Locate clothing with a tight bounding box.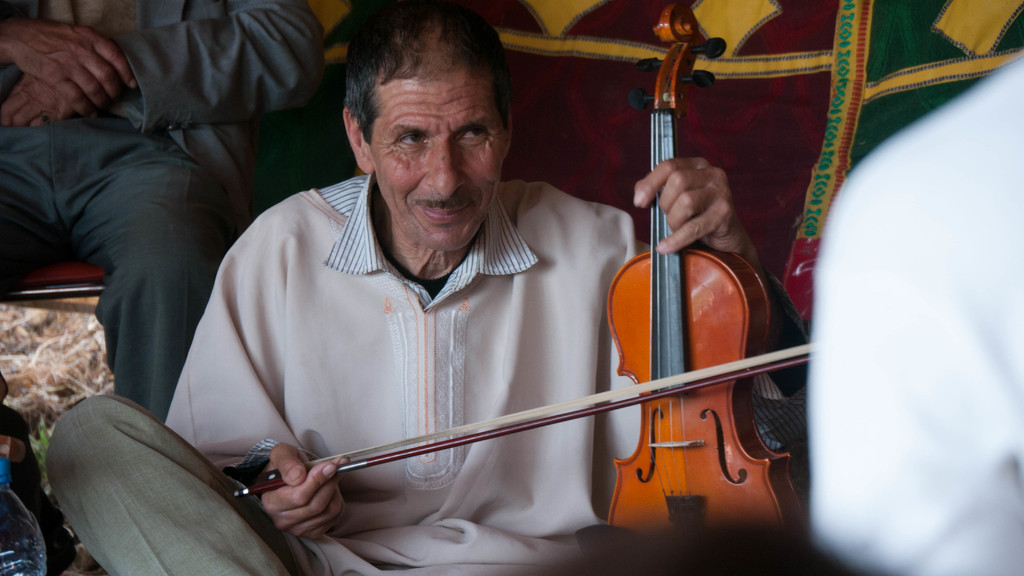
41 172 811 575.
